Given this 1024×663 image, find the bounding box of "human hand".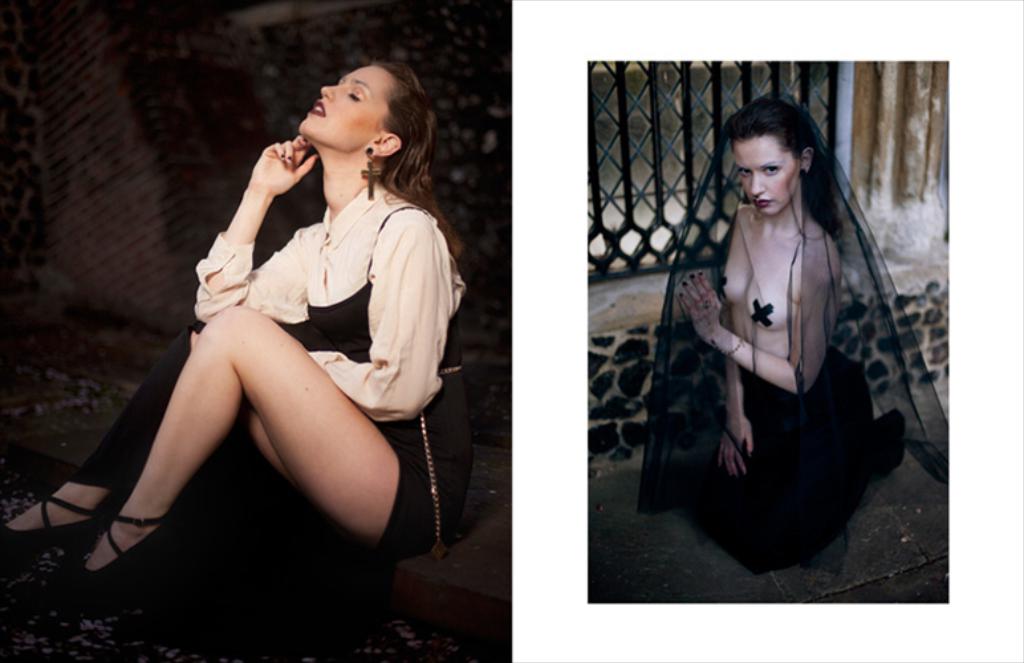
pyautogui.locateOnScreen(715, 418, 756, 477).
